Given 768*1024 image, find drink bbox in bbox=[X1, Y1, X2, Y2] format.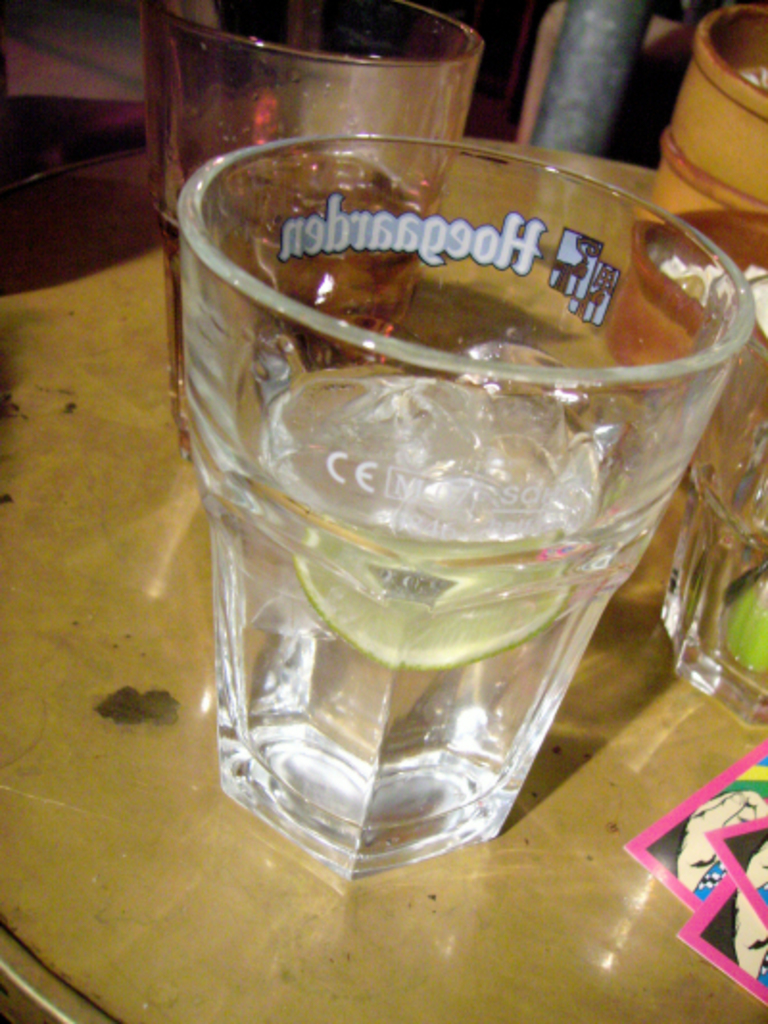
bbox=[173, 37, 720, 863].
